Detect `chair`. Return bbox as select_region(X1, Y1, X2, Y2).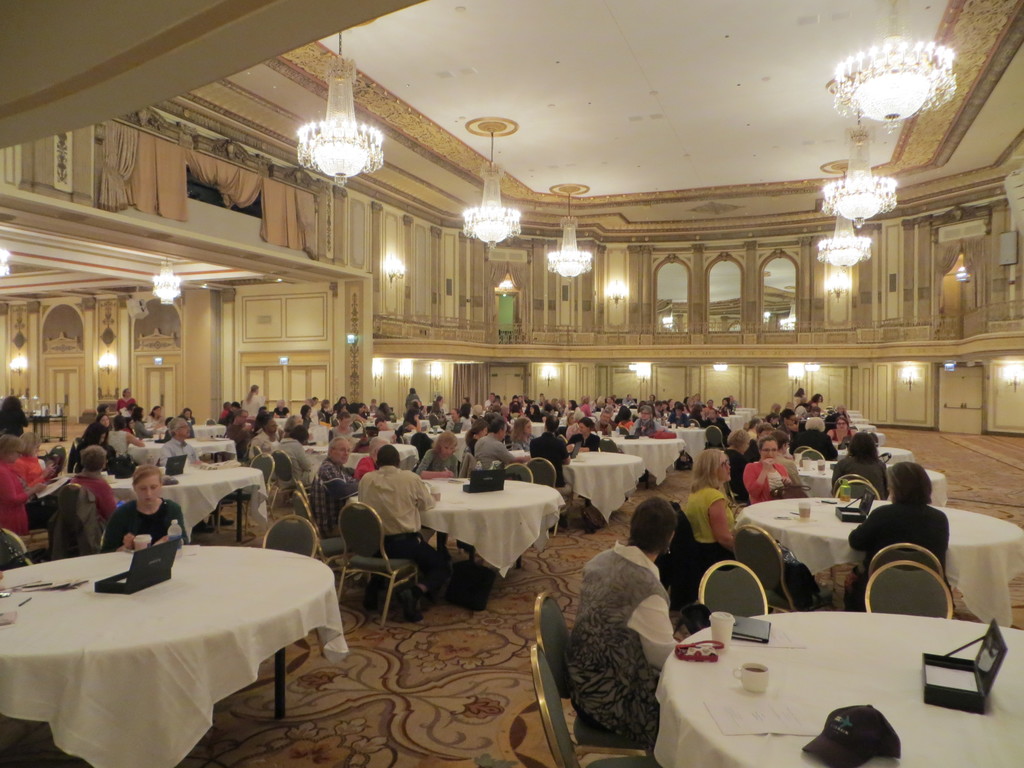
select_region(272, 450, 312, 511).
